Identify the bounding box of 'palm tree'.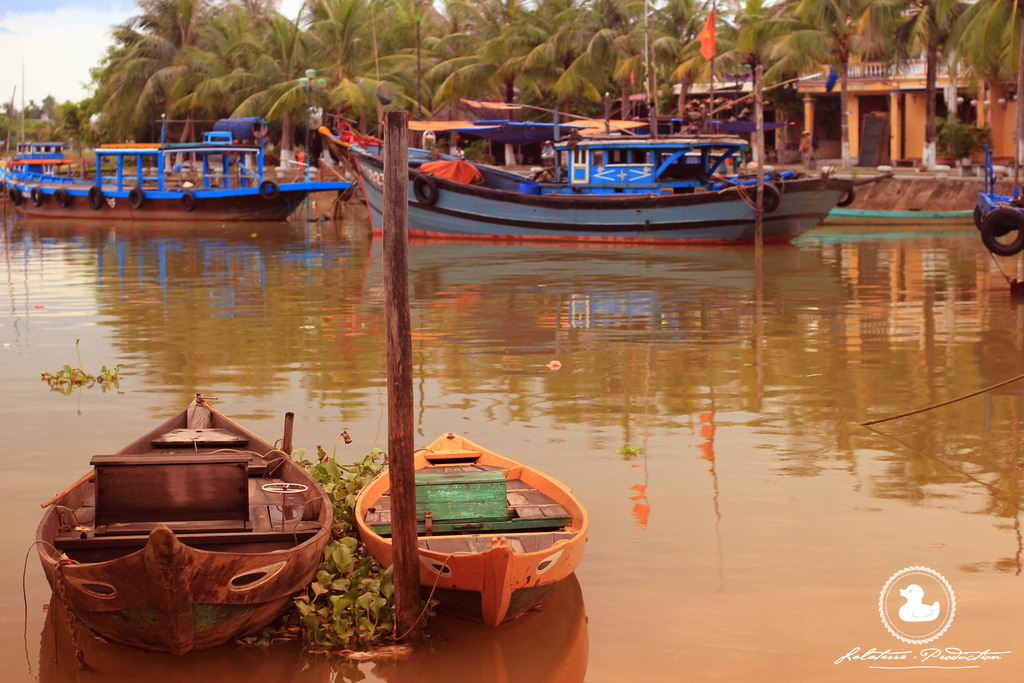
bbox(291, 0, 385, 110).
